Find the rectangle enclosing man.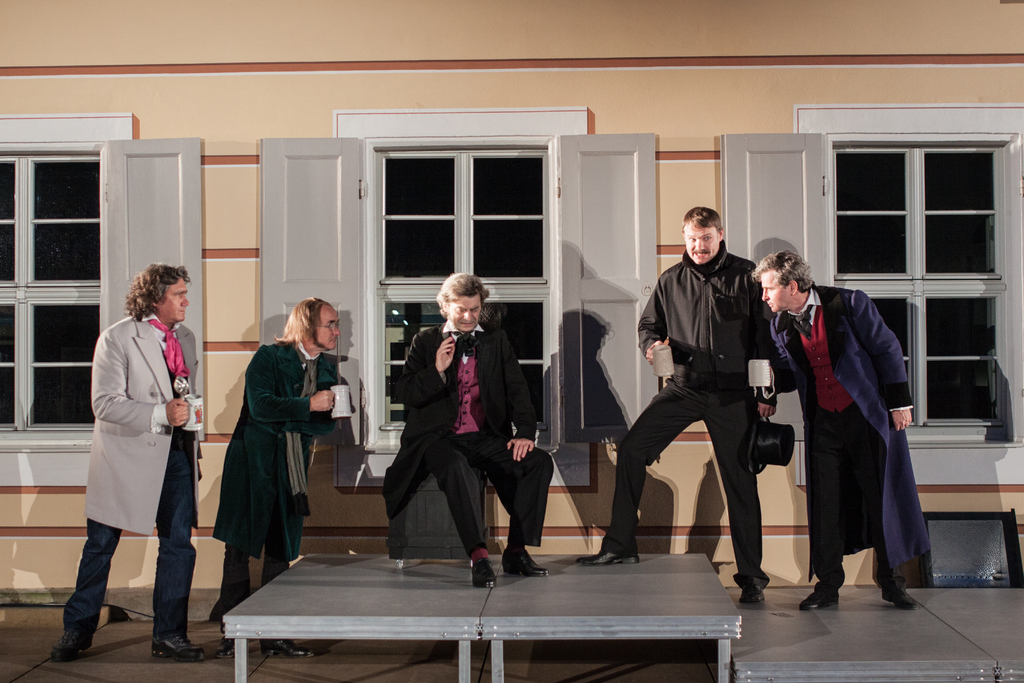
751:252:930:611.
